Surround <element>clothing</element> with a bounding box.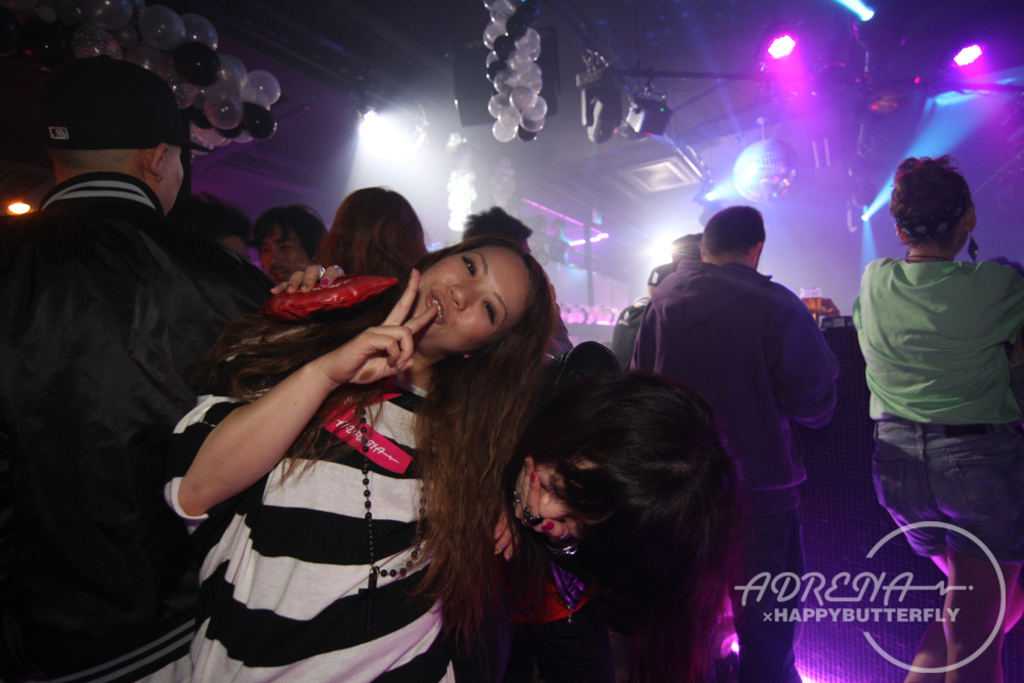
[left=528, top=471, right=601, bottom=650].
